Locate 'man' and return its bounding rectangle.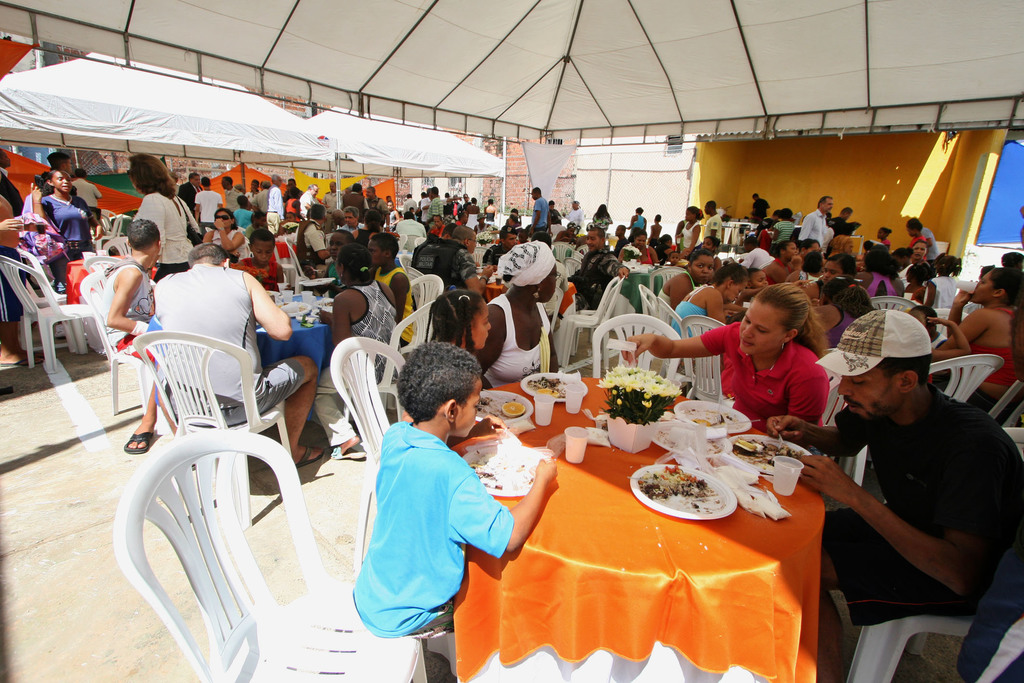
box(497, 213, 527, 234).
